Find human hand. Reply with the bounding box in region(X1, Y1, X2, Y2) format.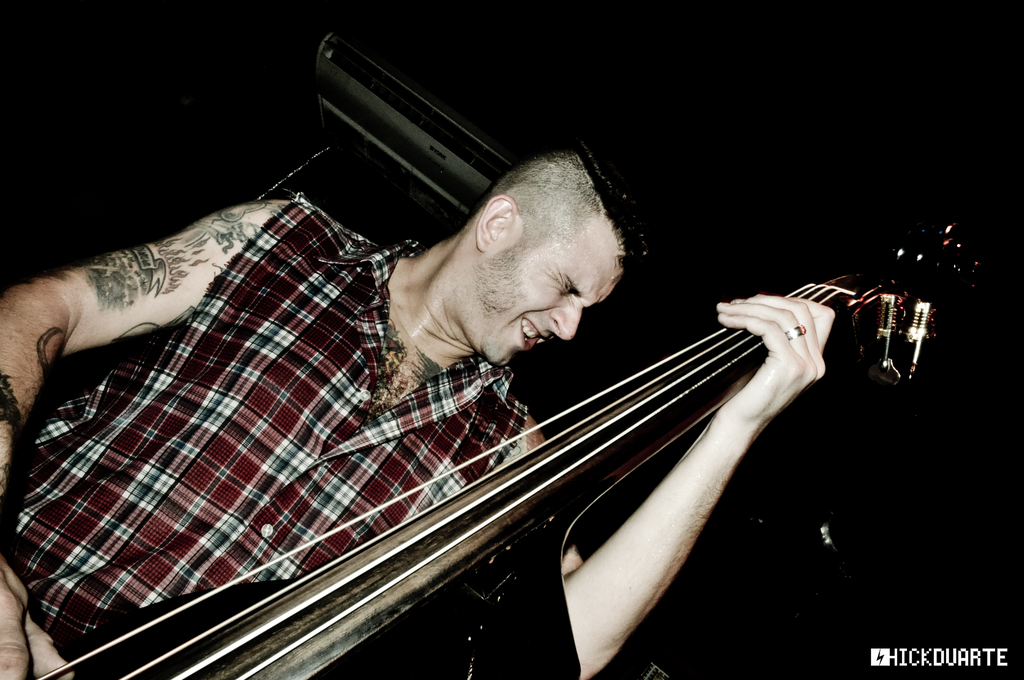
region(710, 291, 838, 432).
